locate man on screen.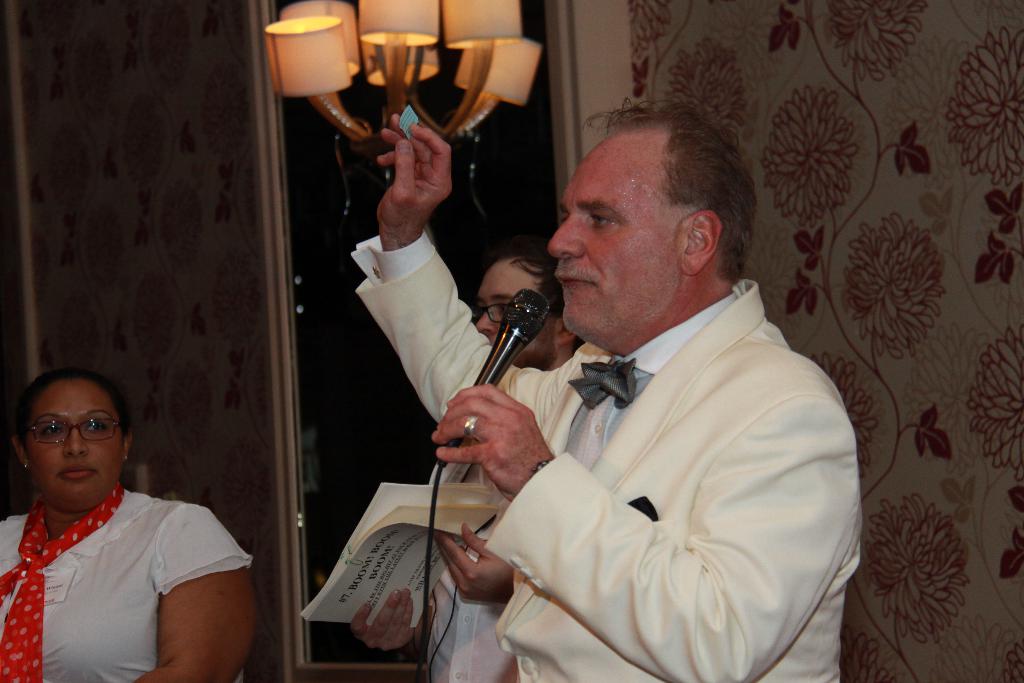
On screen at 403,95,868,664.
